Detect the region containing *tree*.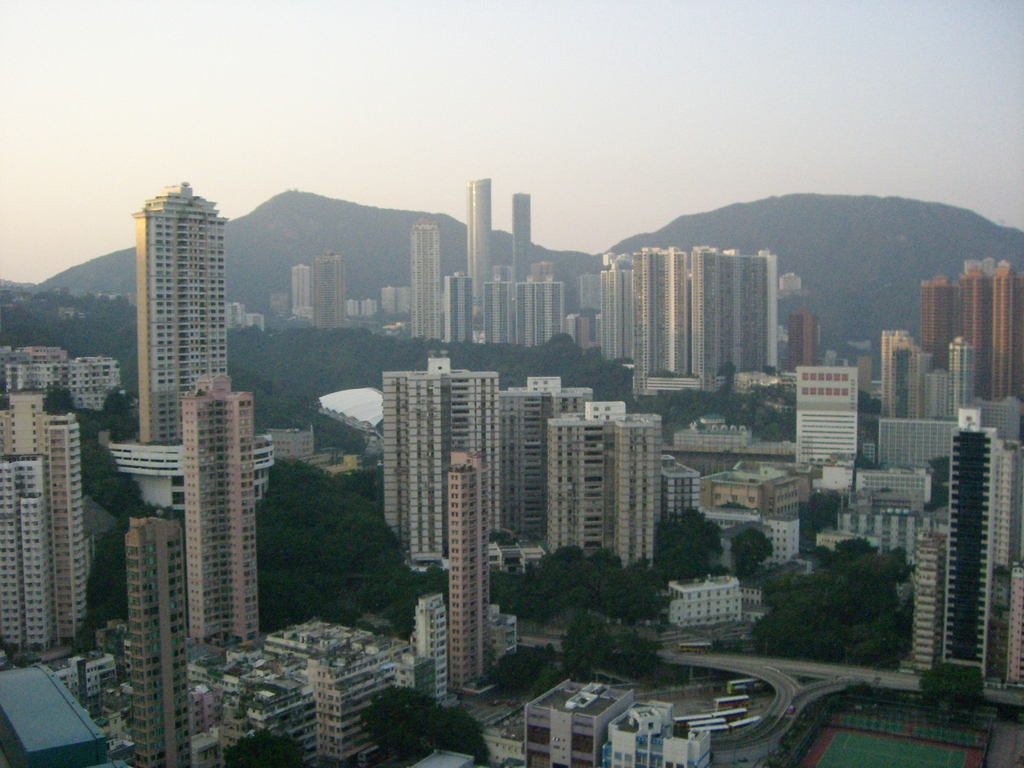
[left=221, top=730, right=305, bottom=767].
